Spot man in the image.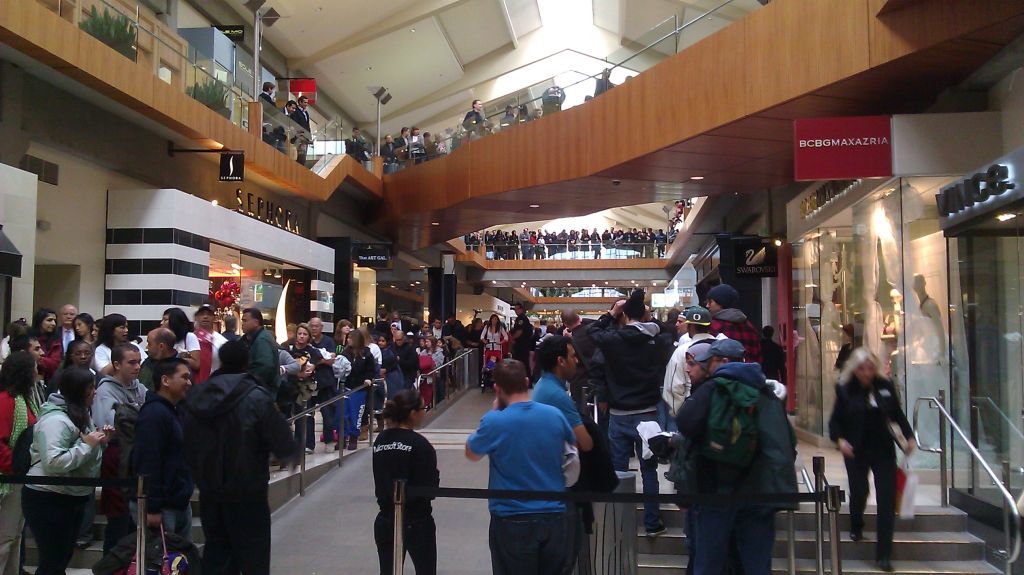
man found at select_region(178, 342, 294, 574).
